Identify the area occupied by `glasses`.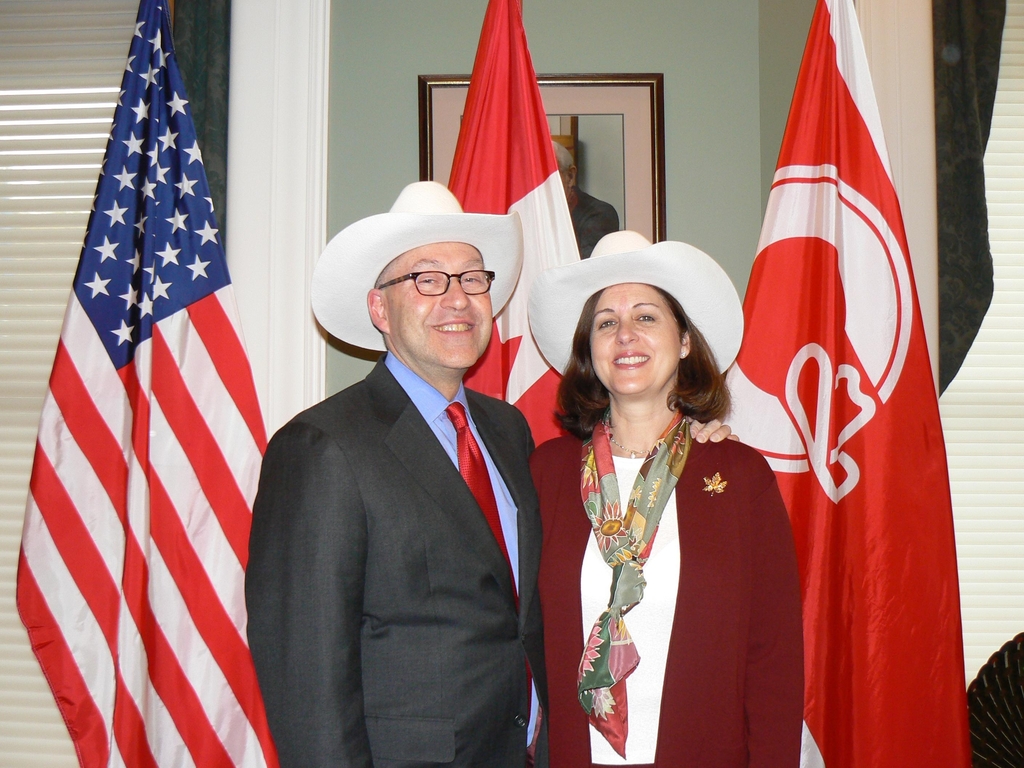
Area: 380,269,498,297.
